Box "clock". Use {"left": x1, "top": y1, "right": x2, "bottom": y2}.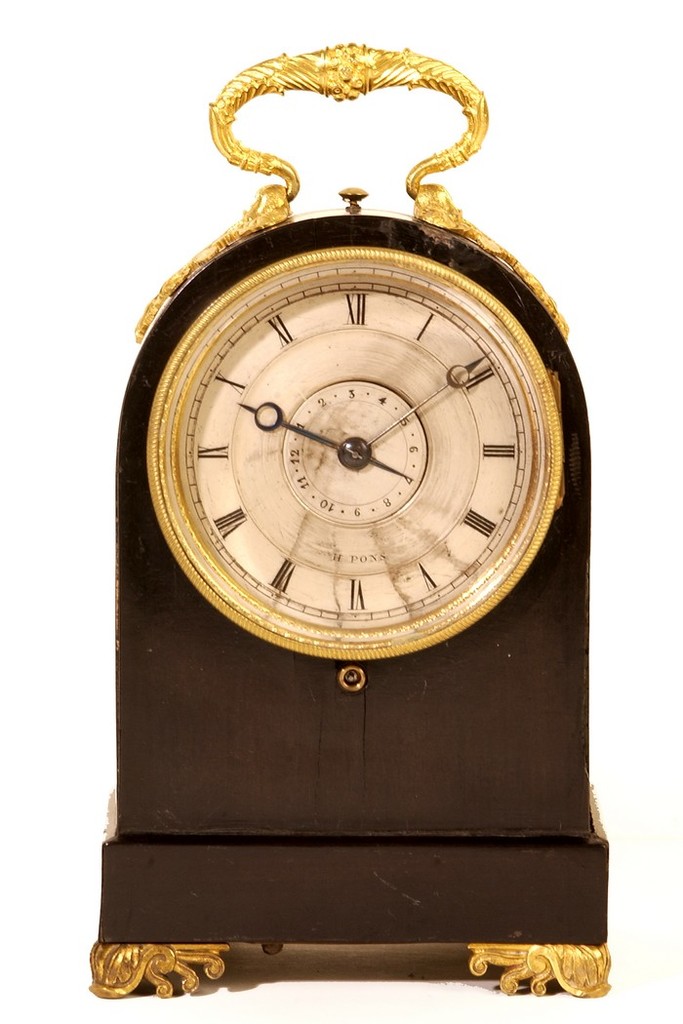
{"left": 87, "top": 36, "right": 615, "bottom": 1003}.
